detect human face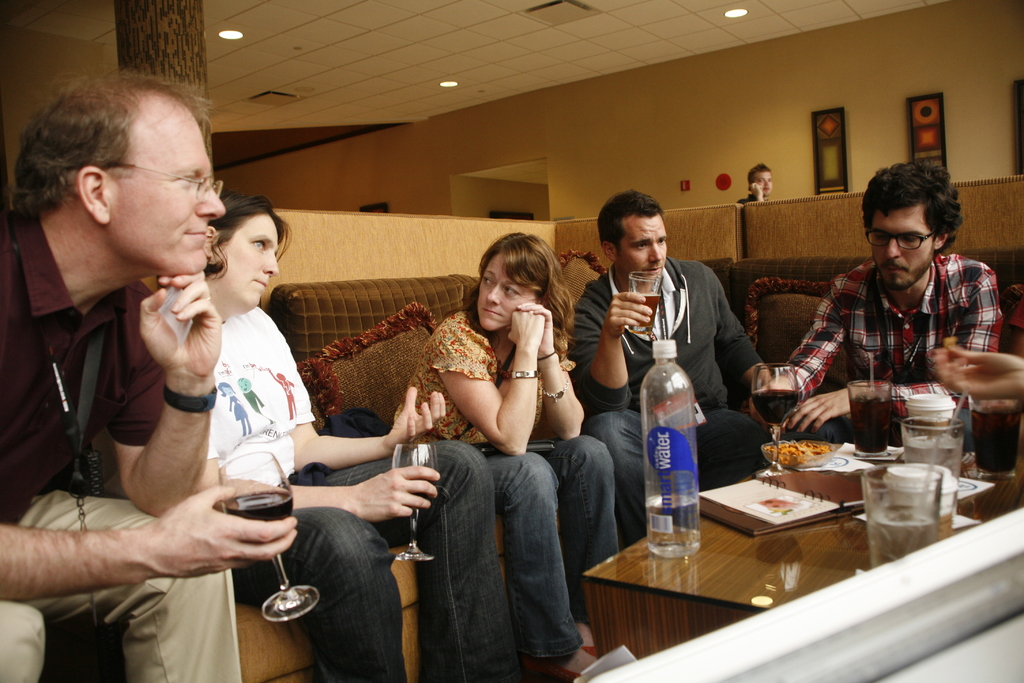
{"left": 220, "top": 211, "right": 279, "bottom": 309}
